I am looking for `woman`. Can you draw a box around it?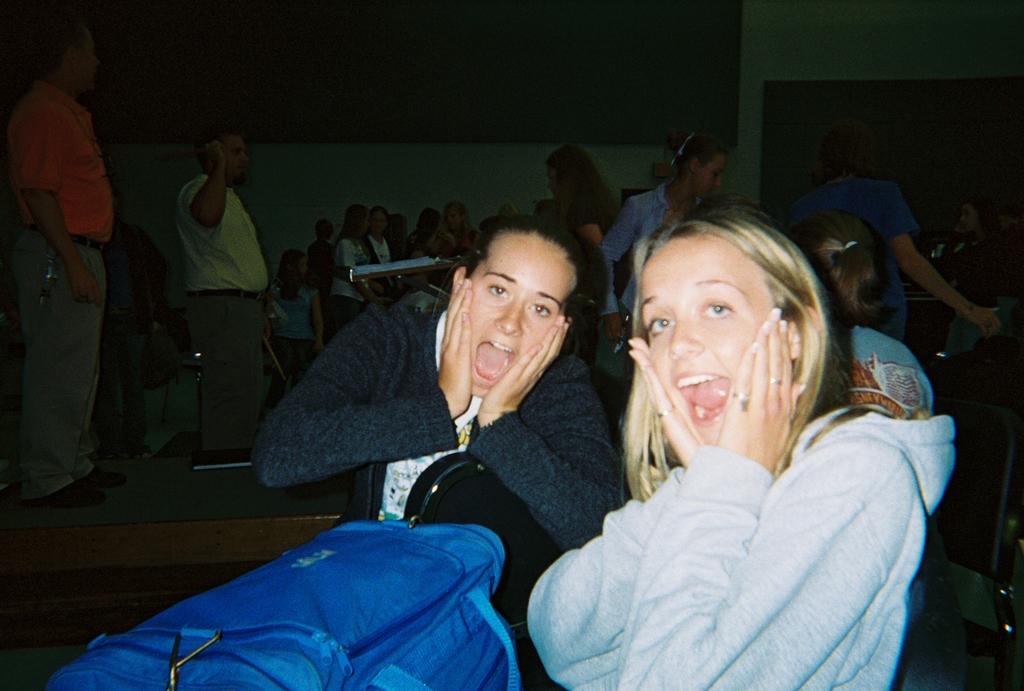
Sure, the bounding box is 486:171:925:690.
